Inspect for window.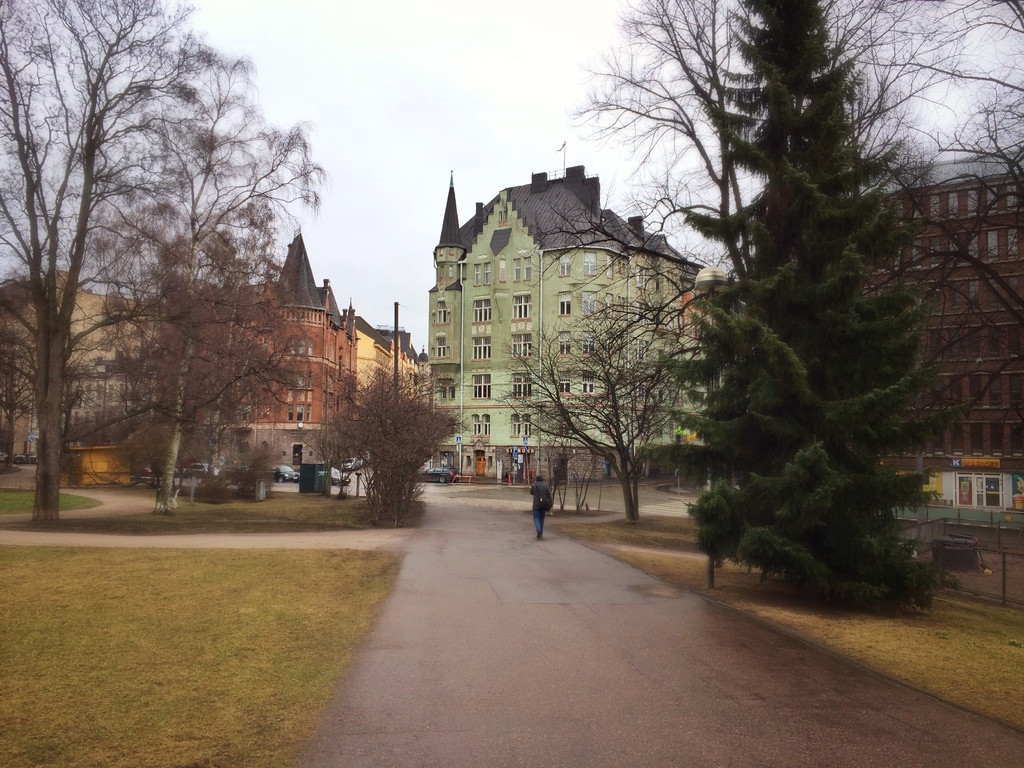
Inspection: 895, 248, 902, 269.
